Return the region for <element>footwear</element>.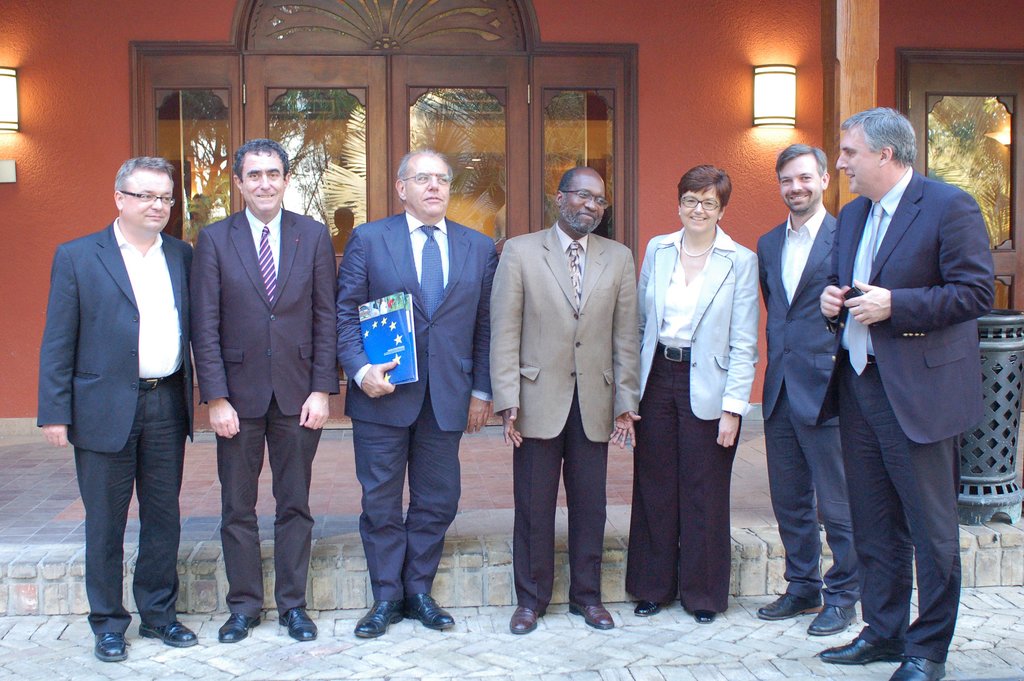
(left=90, top=633, right=130, bottom=663).
